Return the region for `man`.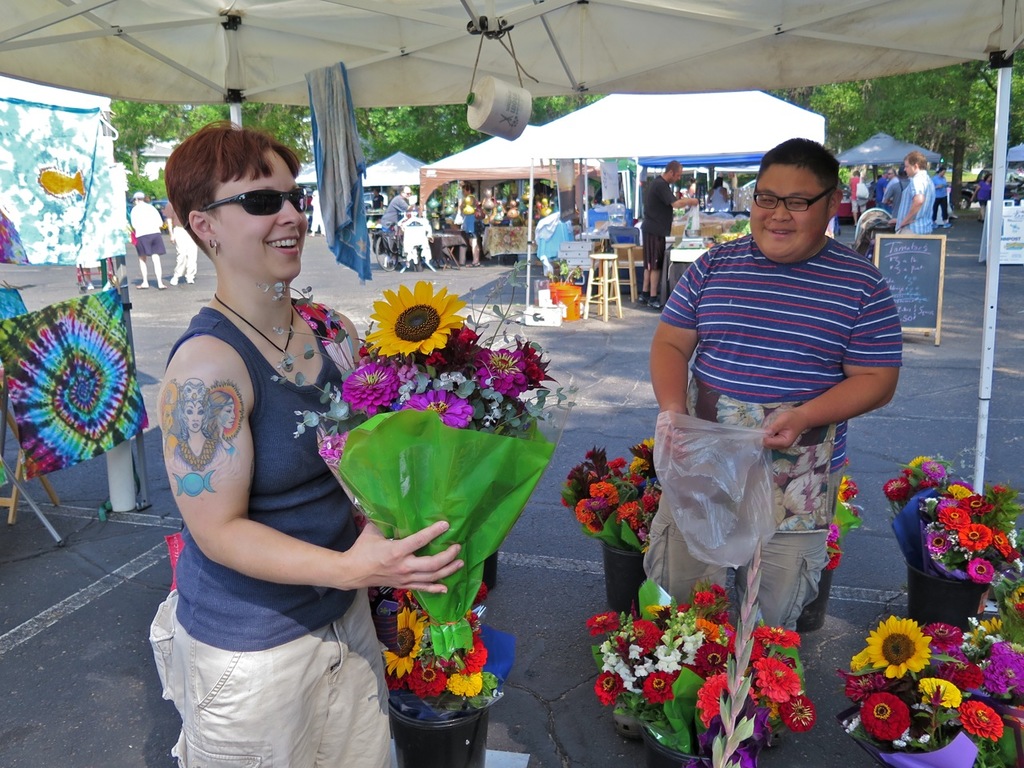
box(654, 144, 905, 630).
